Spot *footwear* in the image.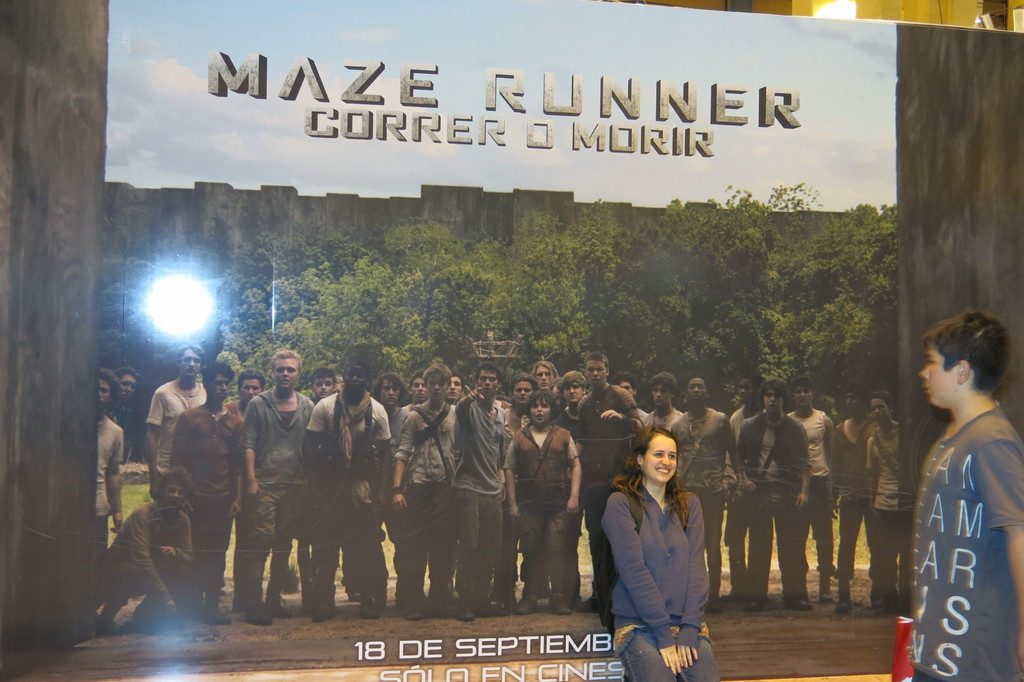
*footwear* found at crop(312, 608, 332, 623).
